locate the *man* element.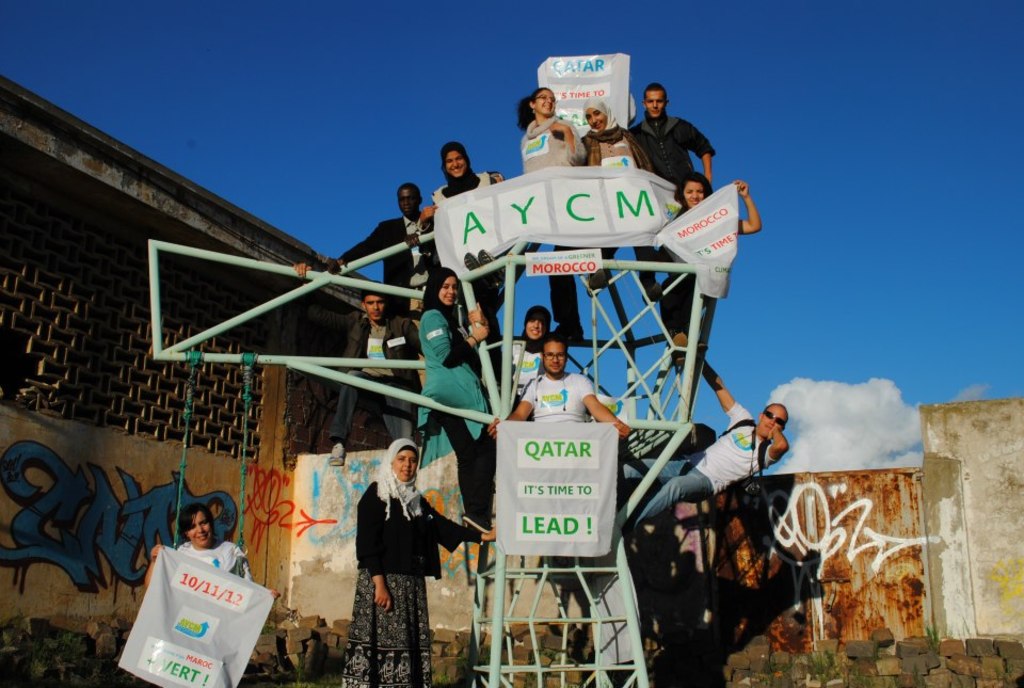
Element bbox: pyautogui.locateOnScreen(627, 350, 787, 539).
